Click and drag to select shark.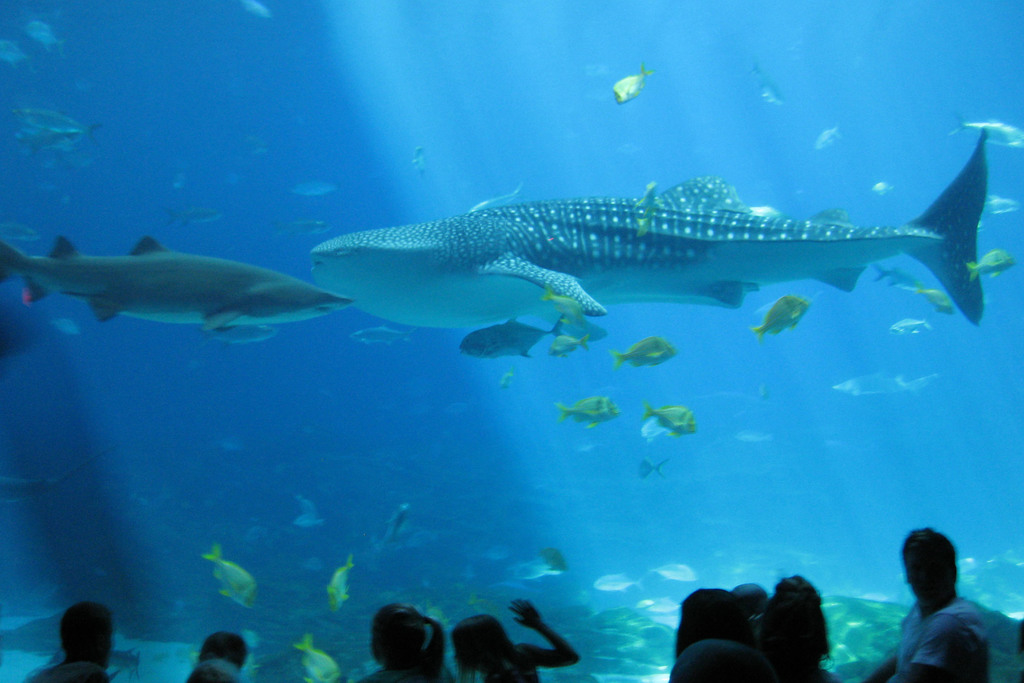
Selection: {"x1": 1, "y1": 231, "x2": 348, "y2": 327}.
